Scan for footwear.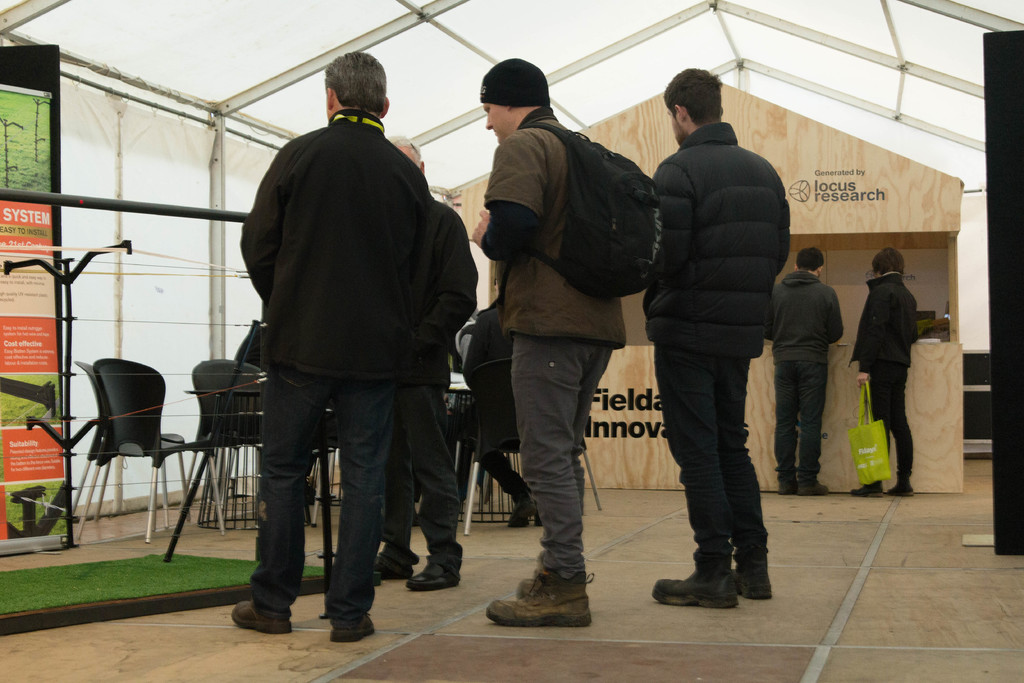
Scan result: 504/495/534/528.
